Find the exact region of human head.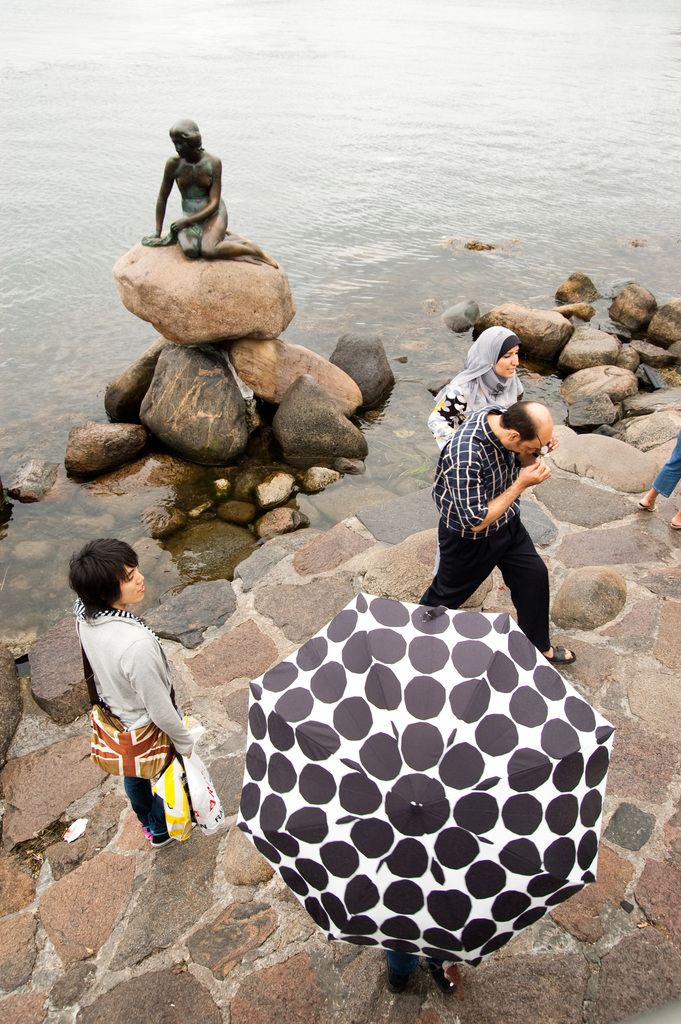
Exact region: (471, 323, 521, 386).
